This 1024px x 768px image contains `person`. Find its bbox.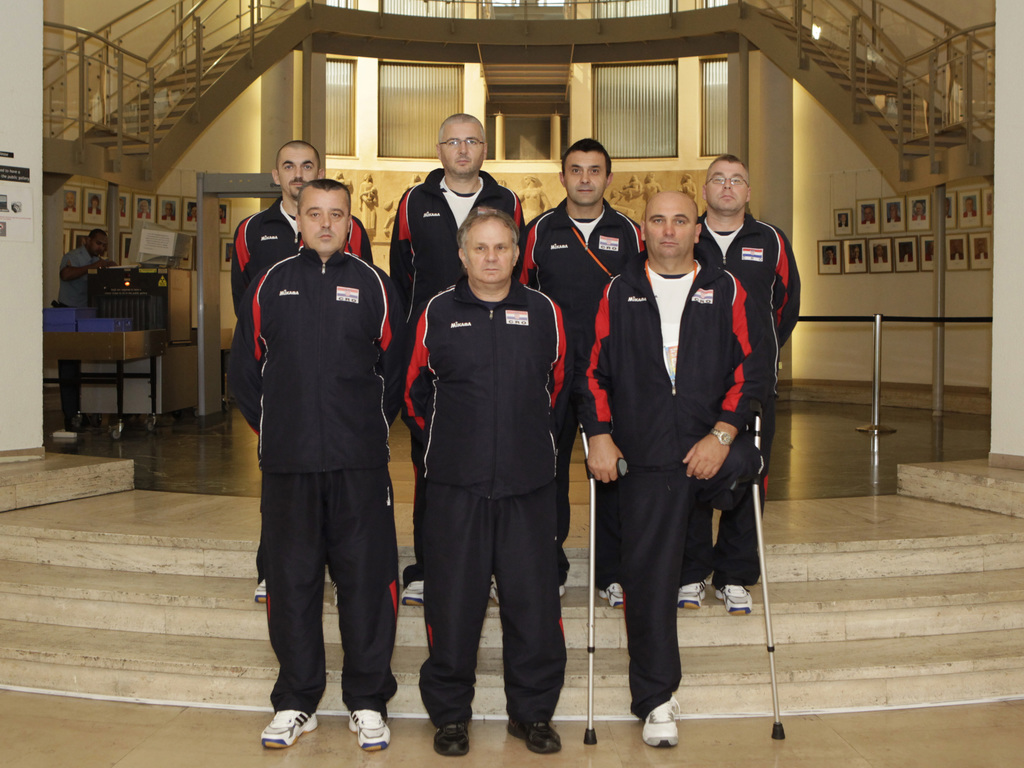
84:197:105:220.
